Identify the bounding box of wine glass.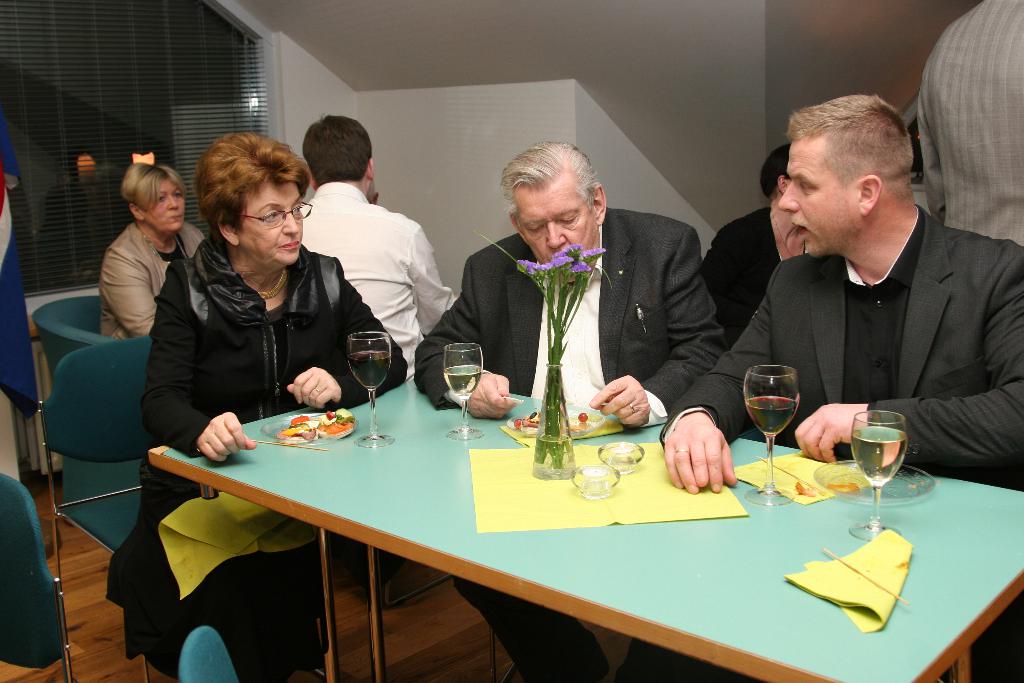
(852,410,904,547).
